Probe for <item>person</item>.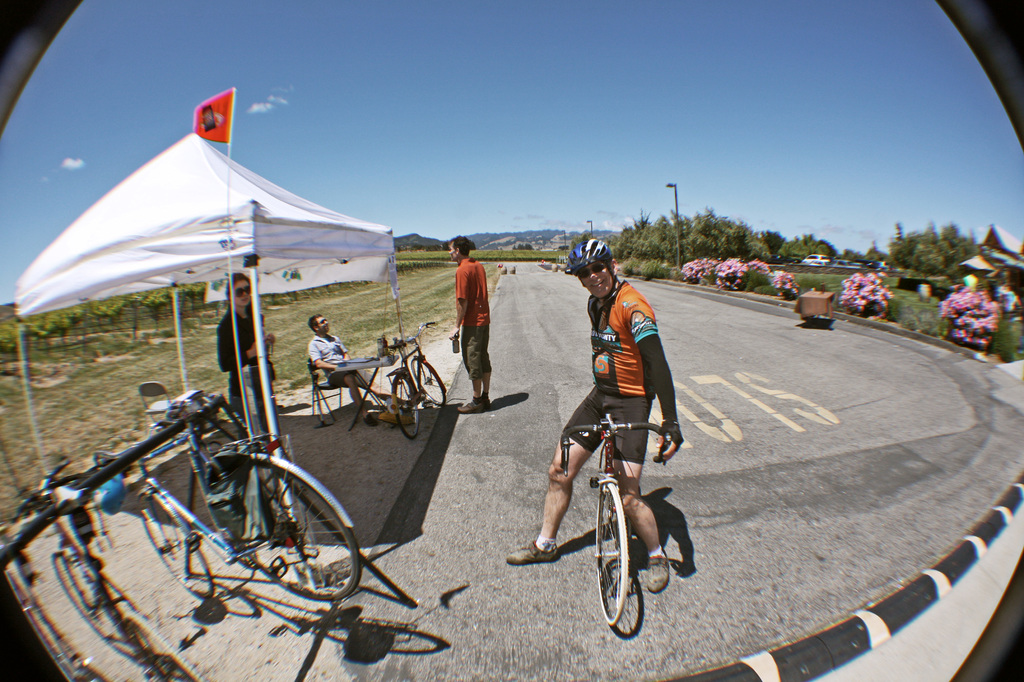
Probe result: region(310, 314, 415, 424).
